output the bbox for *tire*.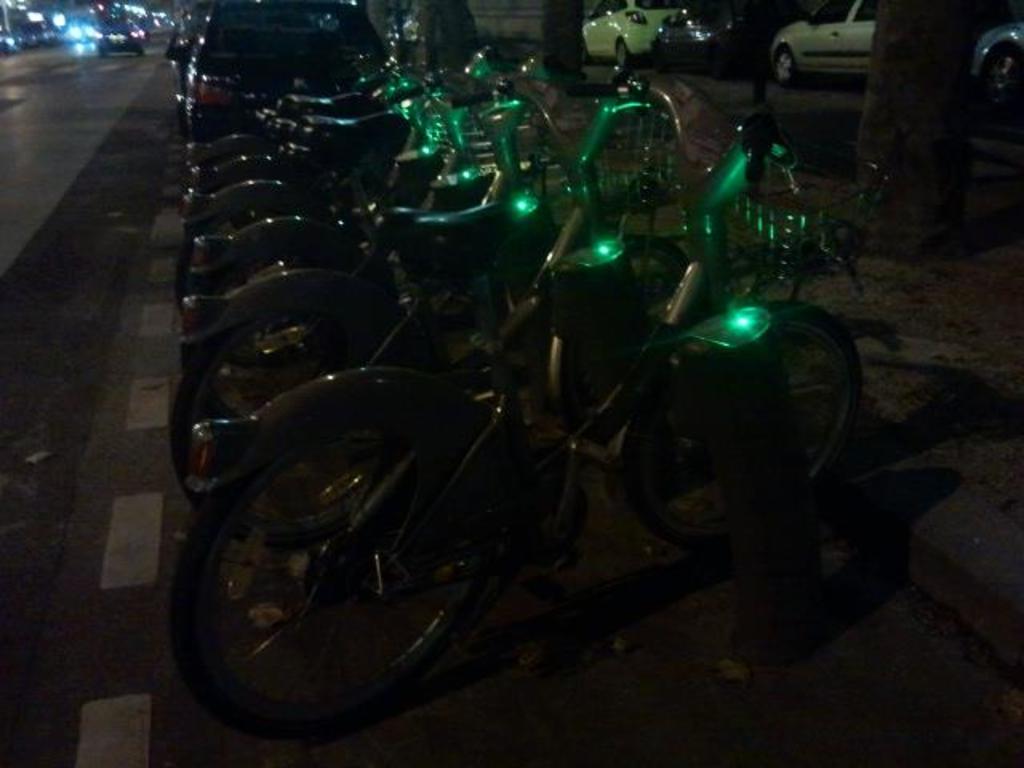
detection(989, 51, 1016, 91).
